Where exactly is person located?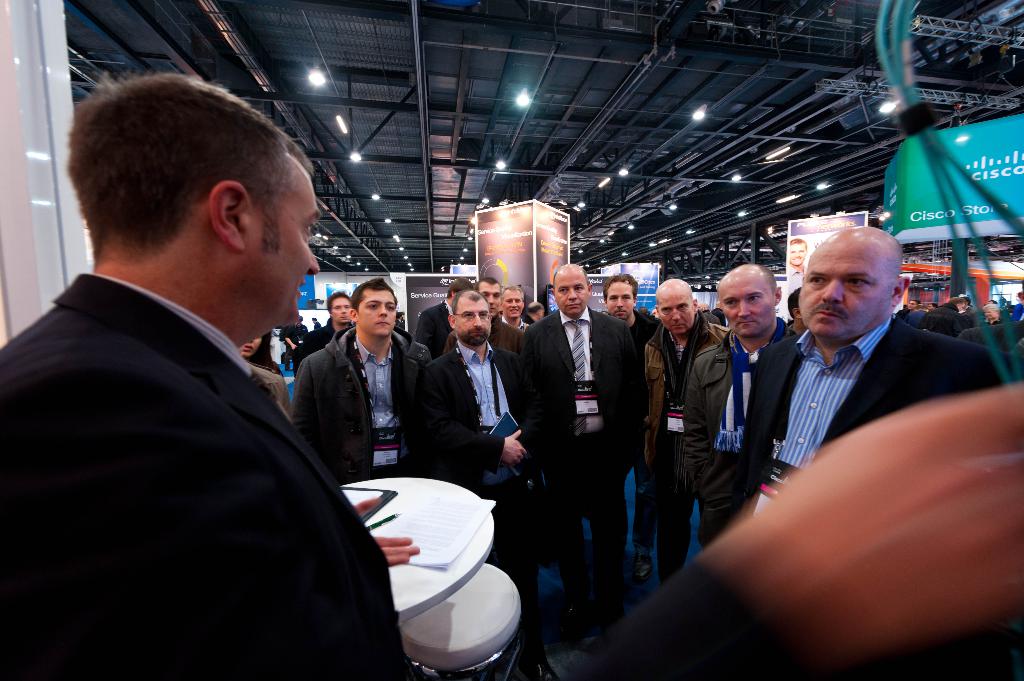
Its bounding box is BBox(526, 284, 554, 326).
